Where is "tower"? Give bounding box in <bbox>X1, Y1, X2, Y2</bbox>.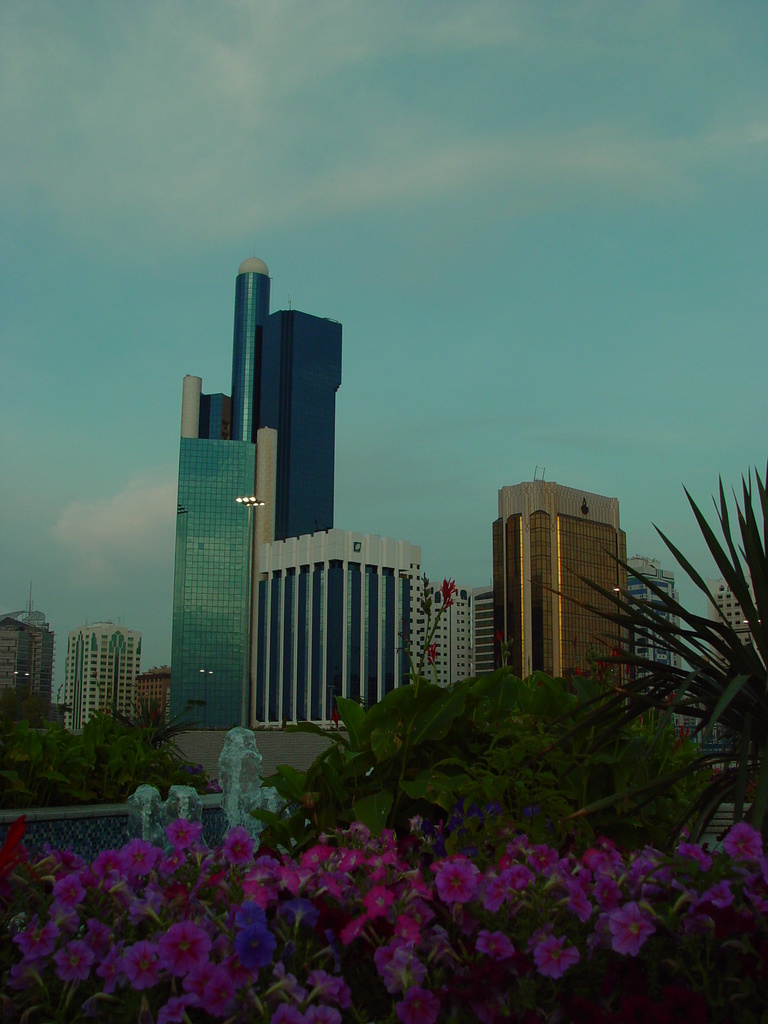
<bbox>64, 619, 136, 746</bbox>.
